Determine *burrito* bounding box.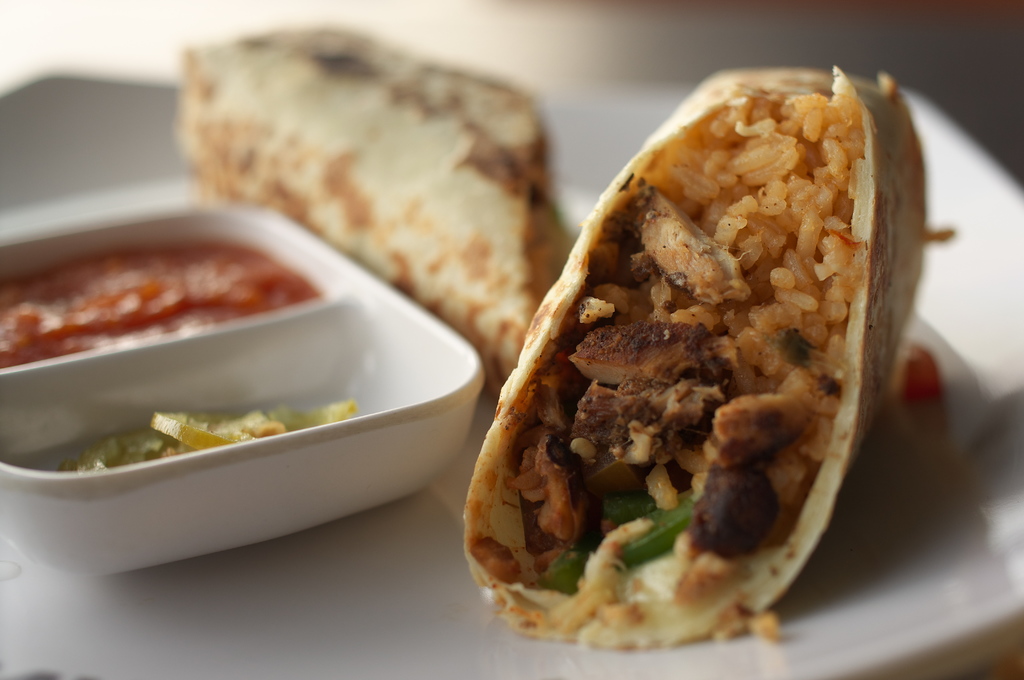
Determined: [x1=461, y1=63, x2=952, y2=649].
